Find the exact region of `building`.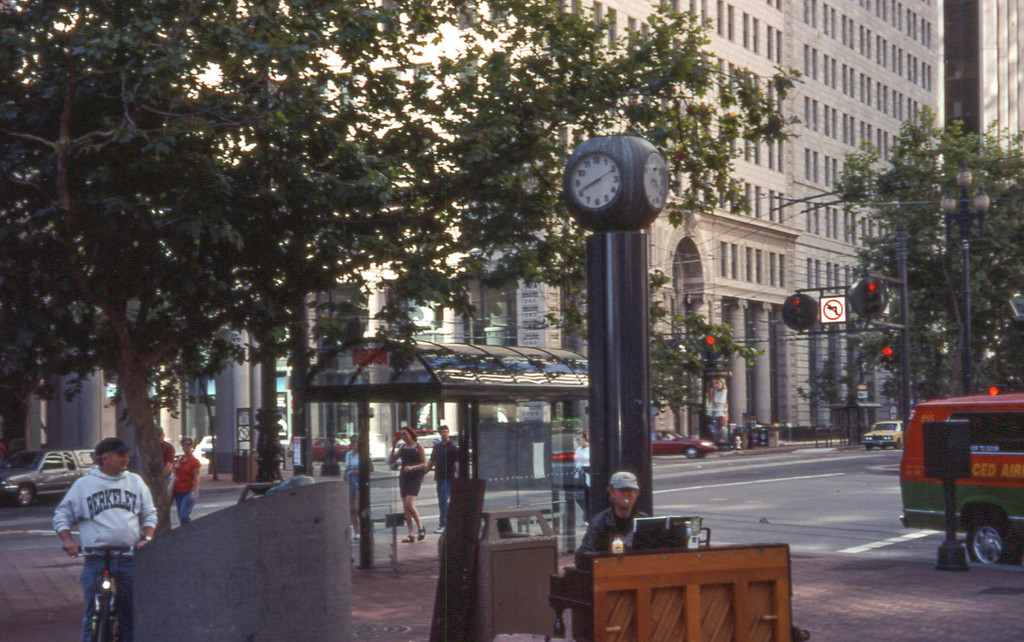
Exact region: 1 1 948 449.
